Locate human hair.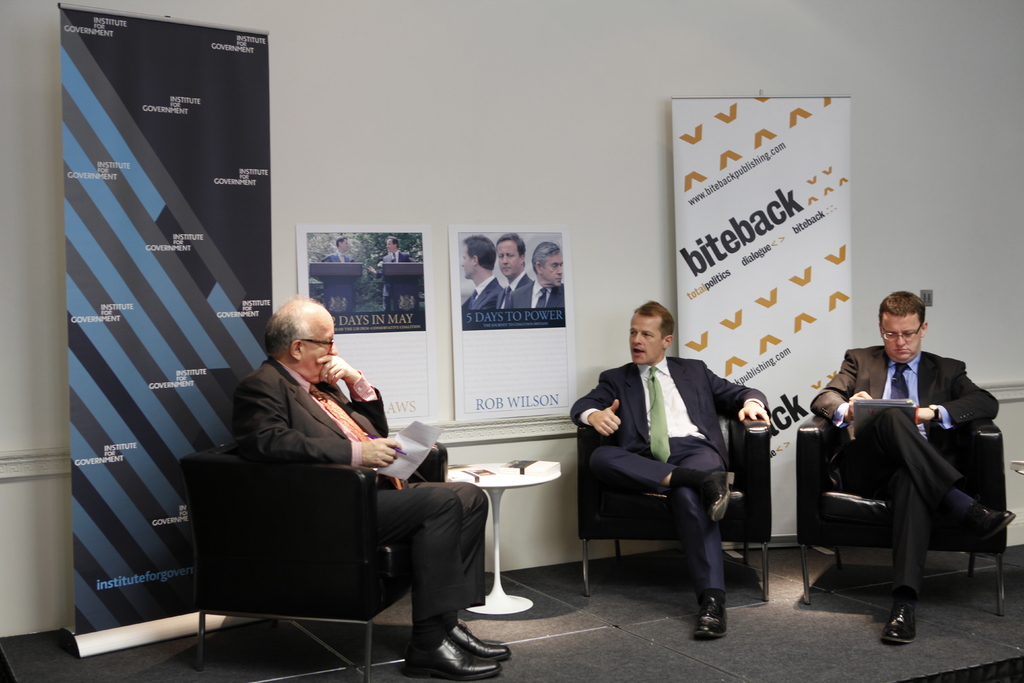
Bounding box: pyautogui.locateOnScreen(496, 231, 525, 269).
